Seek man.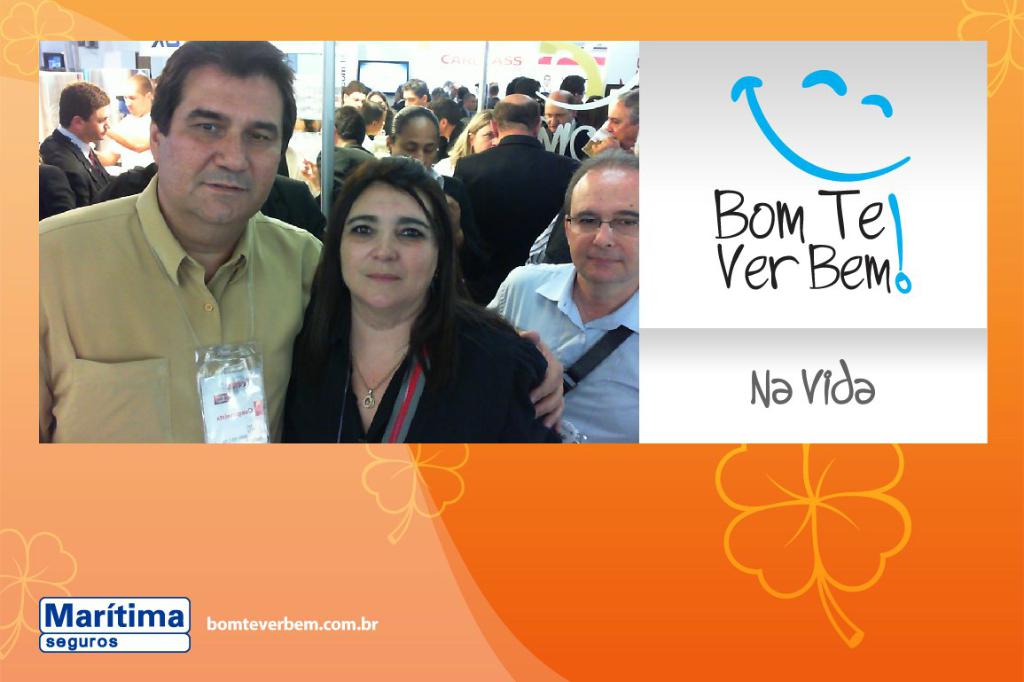
left=540, top=90, right=590, bottom=162.
